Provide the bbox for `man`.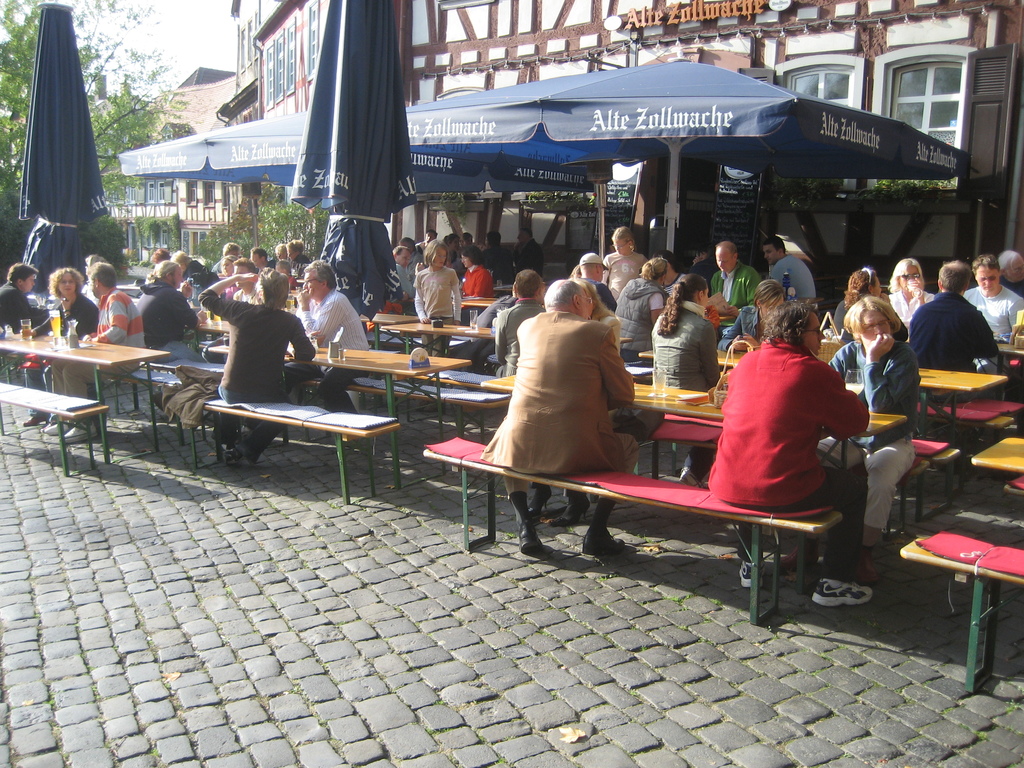
(x1=273, y1=242, x2=288, y2=258).
